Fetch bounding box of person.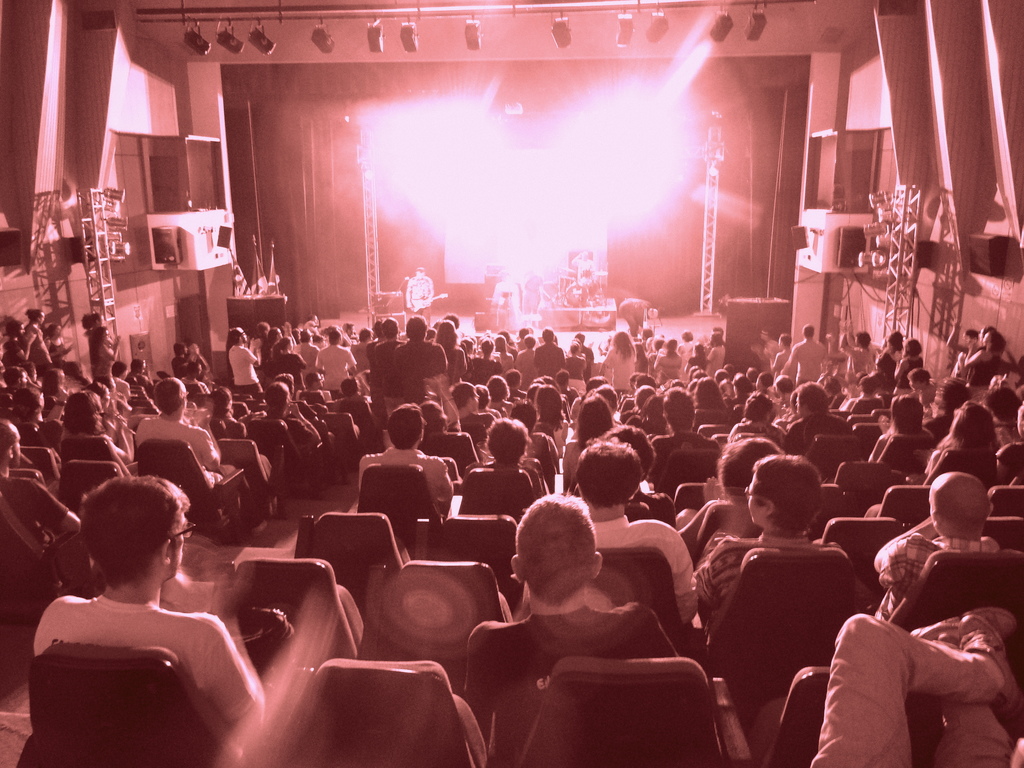
Bbox: (x1=0, y1=312, x2=1023, y2=767).
